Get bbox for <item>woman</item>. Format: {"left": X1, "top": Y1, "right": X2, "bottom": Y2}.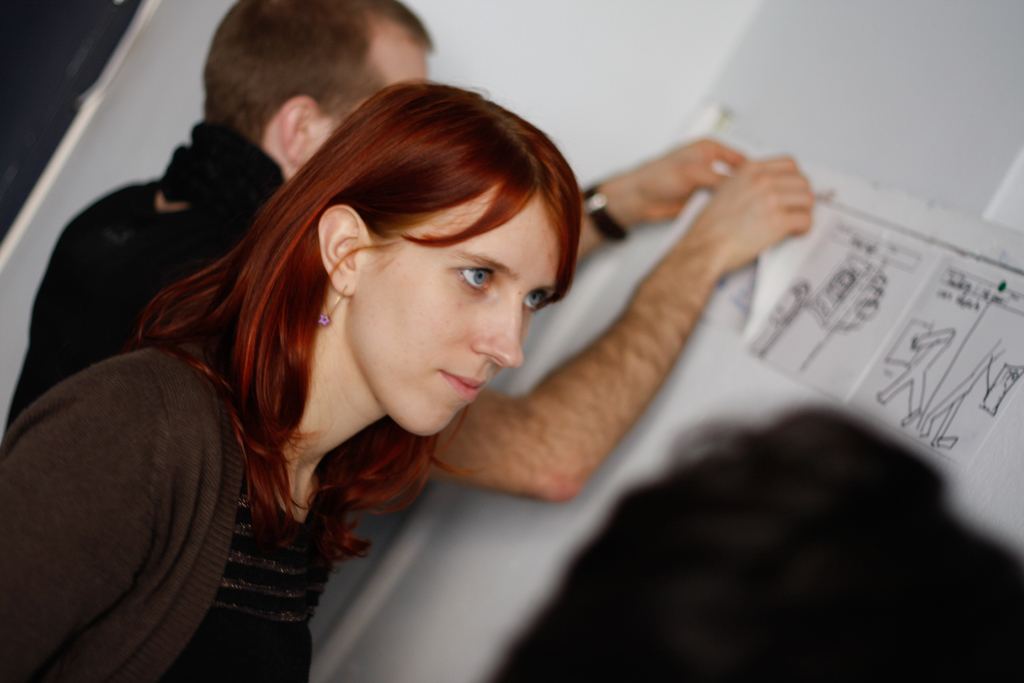
{"left": 0, "top": 61, "right": 579, "bottom": 682}.
